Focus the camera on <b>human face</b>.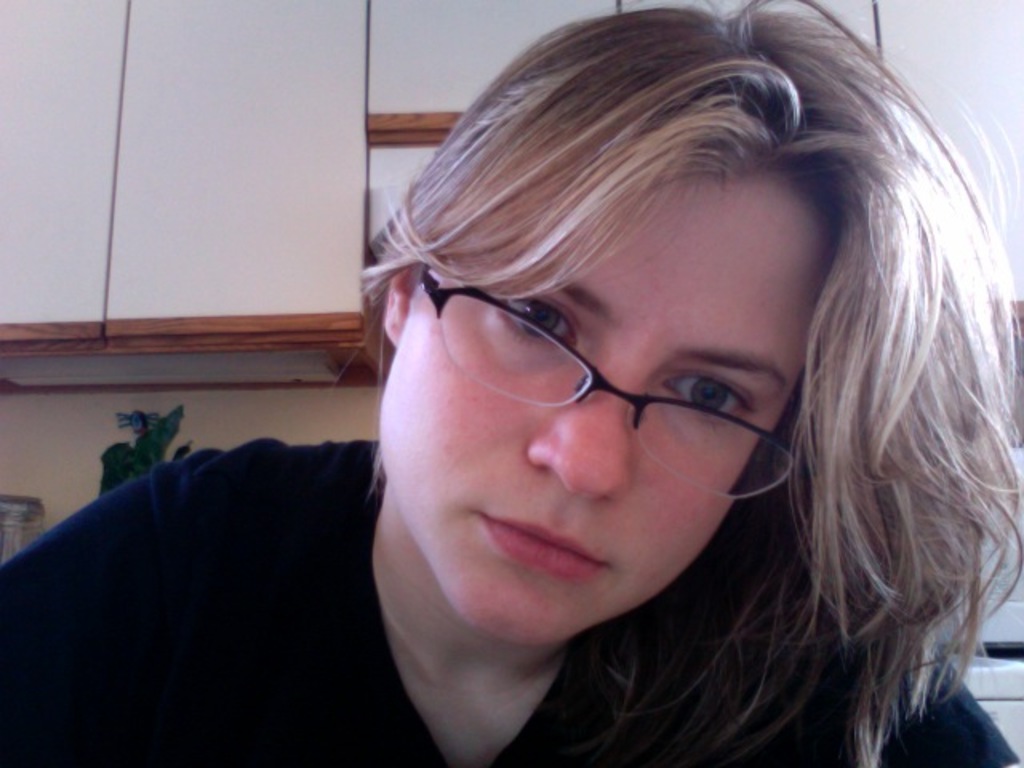
Focus region: select_region(381, 165, 834, 629).
